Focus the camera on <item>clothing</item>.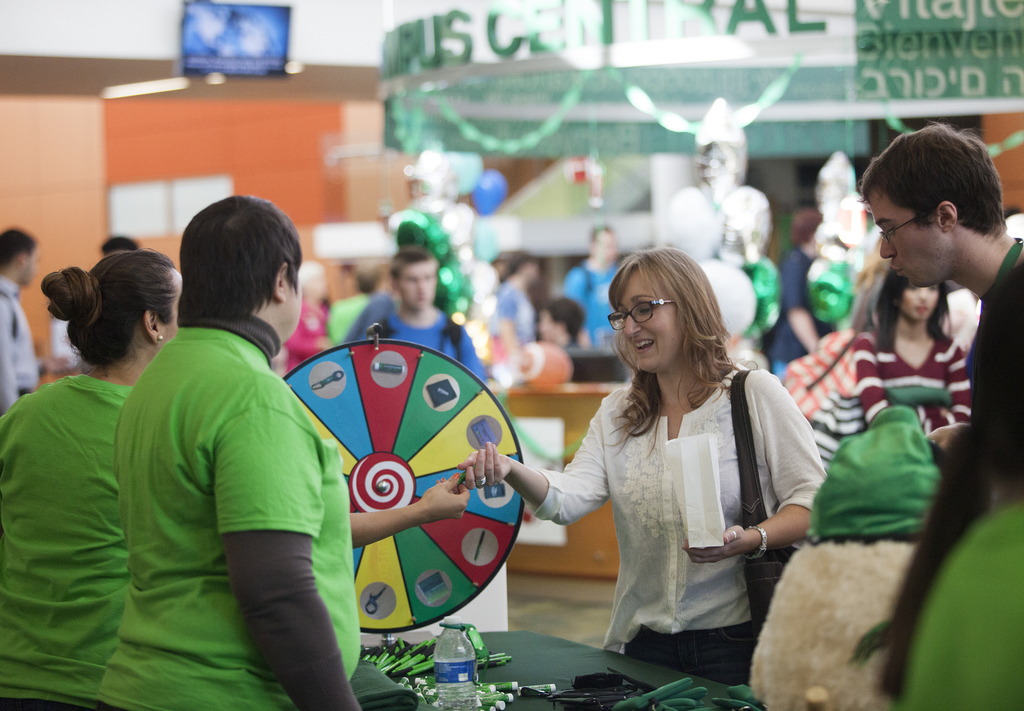
Focus region: <bbox>0, 373, 141, 710</bbox>.
